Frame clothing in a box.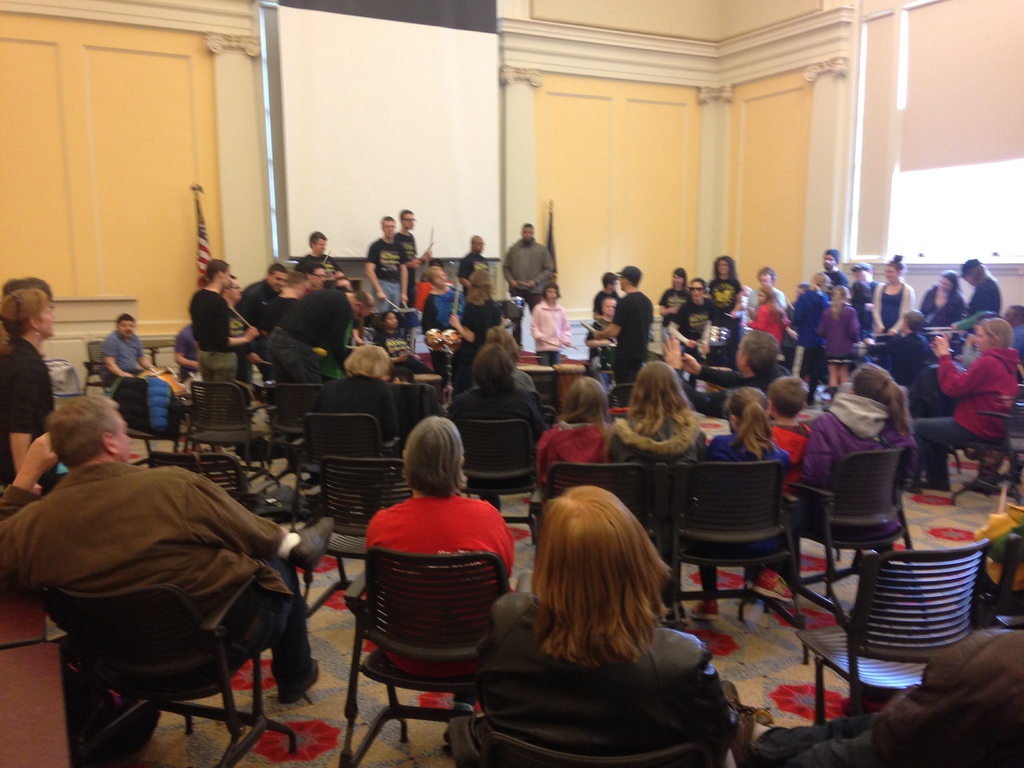
[698, 434, 795, 540].
